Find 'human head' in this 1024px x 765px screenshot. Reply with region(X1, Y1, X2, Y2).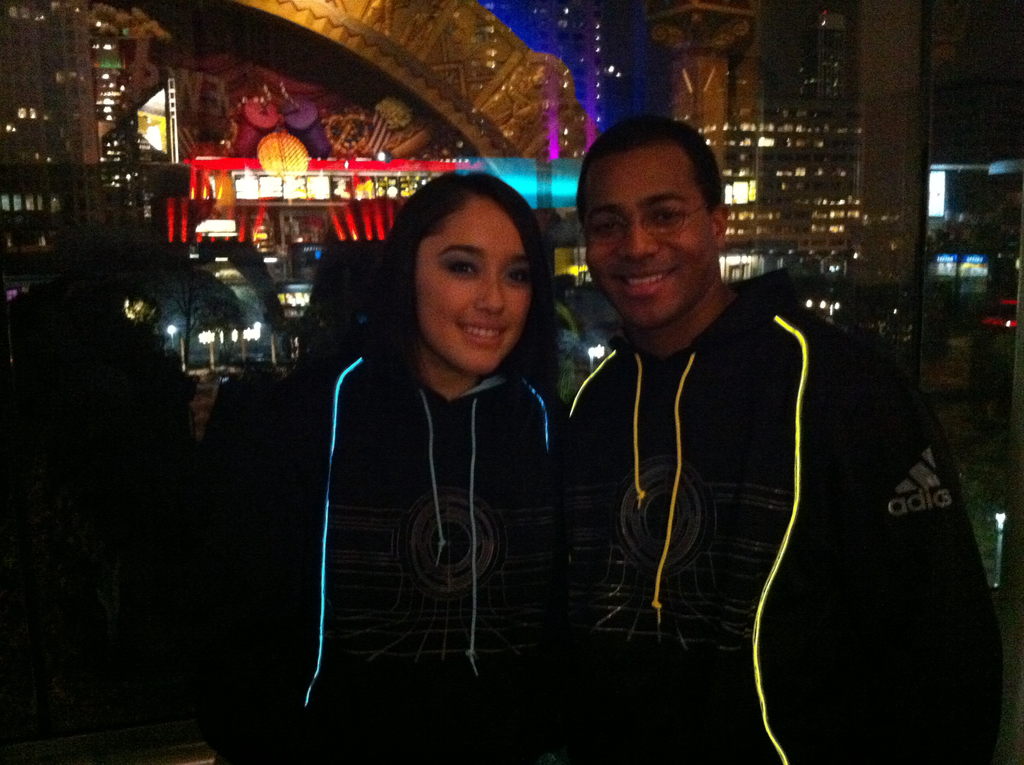
region(577, 117, 731, 323).
